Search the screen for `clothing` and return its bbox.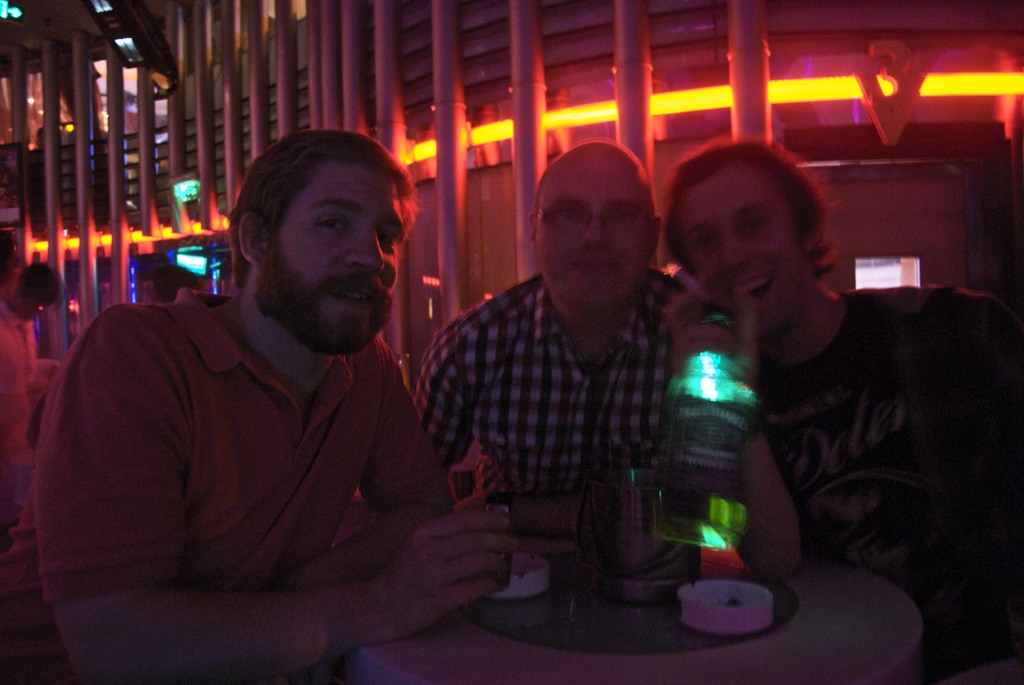
Found: Rect(49, 239, 493, 663).
